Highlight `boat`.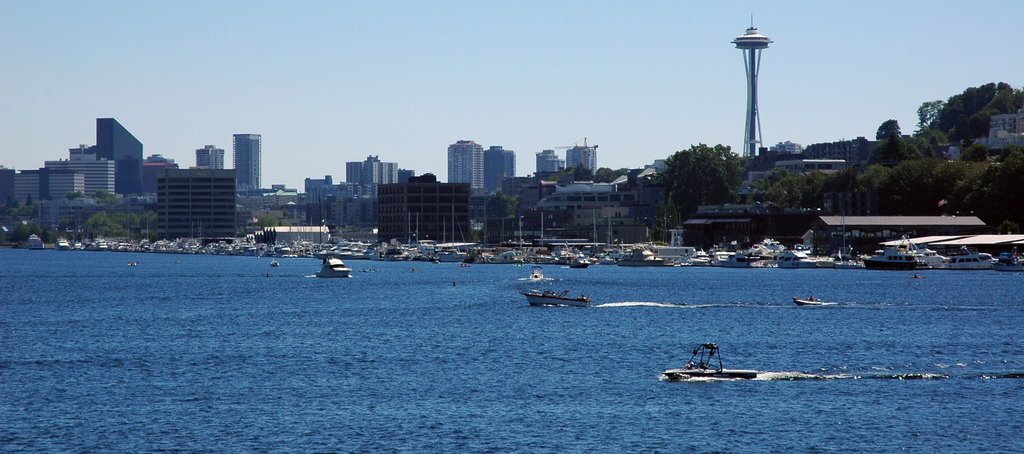
Highlighted region: <region>911, 242, 948, 273</region>.
